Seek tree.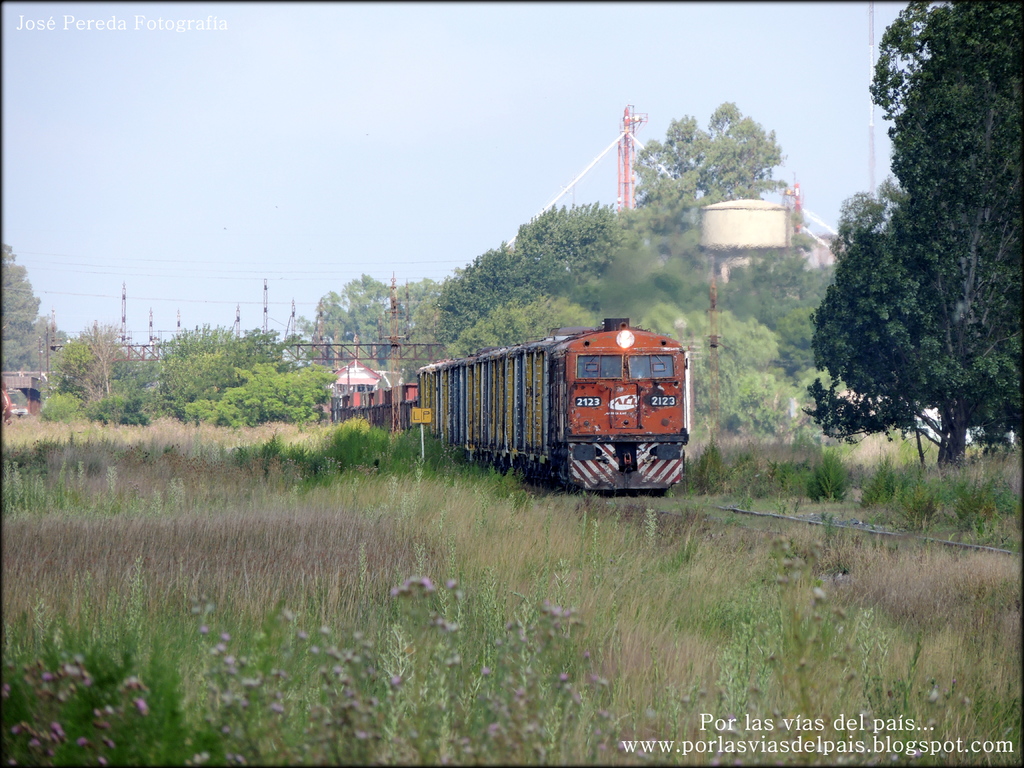
(x1=0, y1=241, x2=70, y2=385).
